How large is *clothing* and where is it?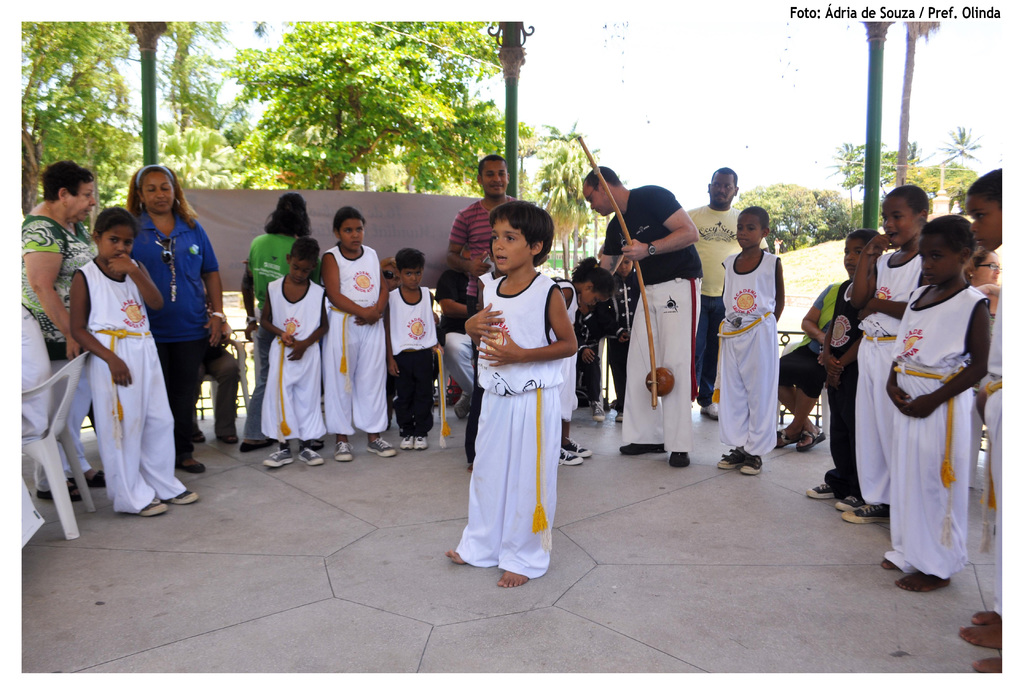
Bounding box: bbox(555, 278, 584, 425).
